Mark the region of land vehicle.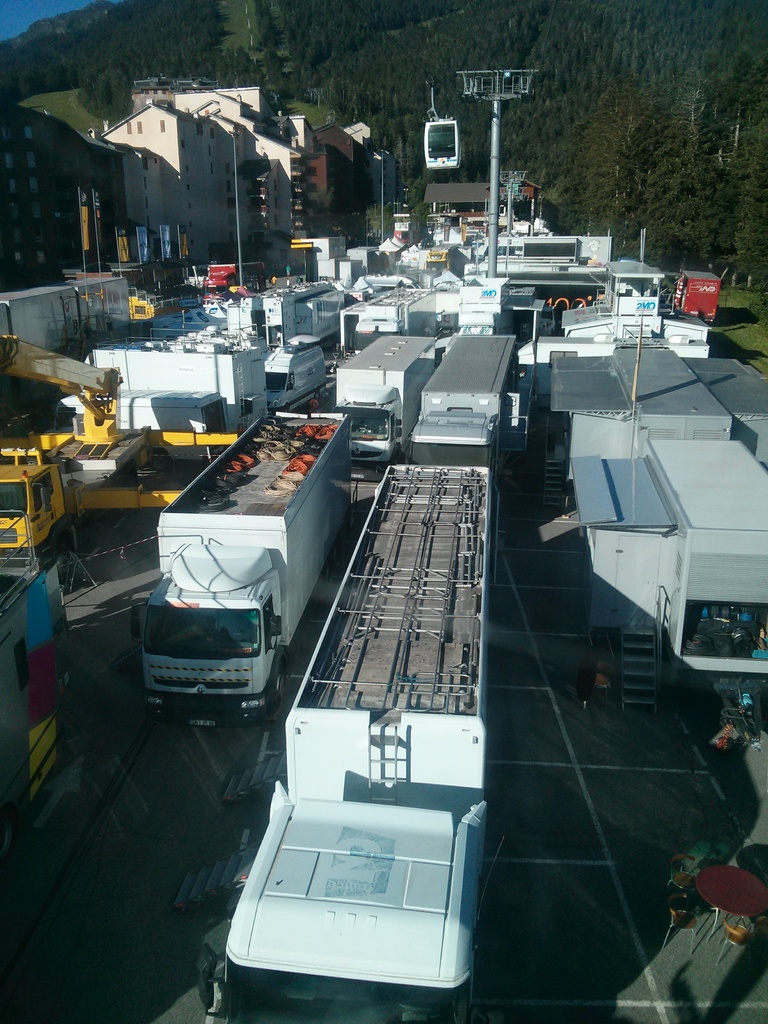
Region: 116, 416, 378, 733.
